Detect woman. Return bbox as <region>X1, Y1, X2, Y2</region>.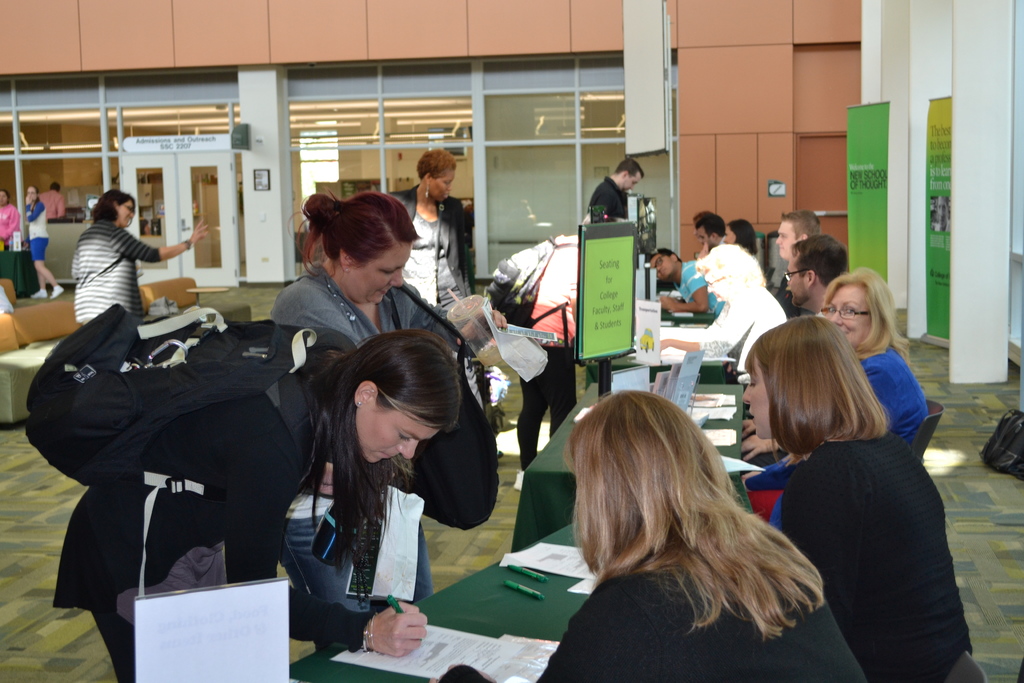
<region>49, 329, 459, 682</region>.
